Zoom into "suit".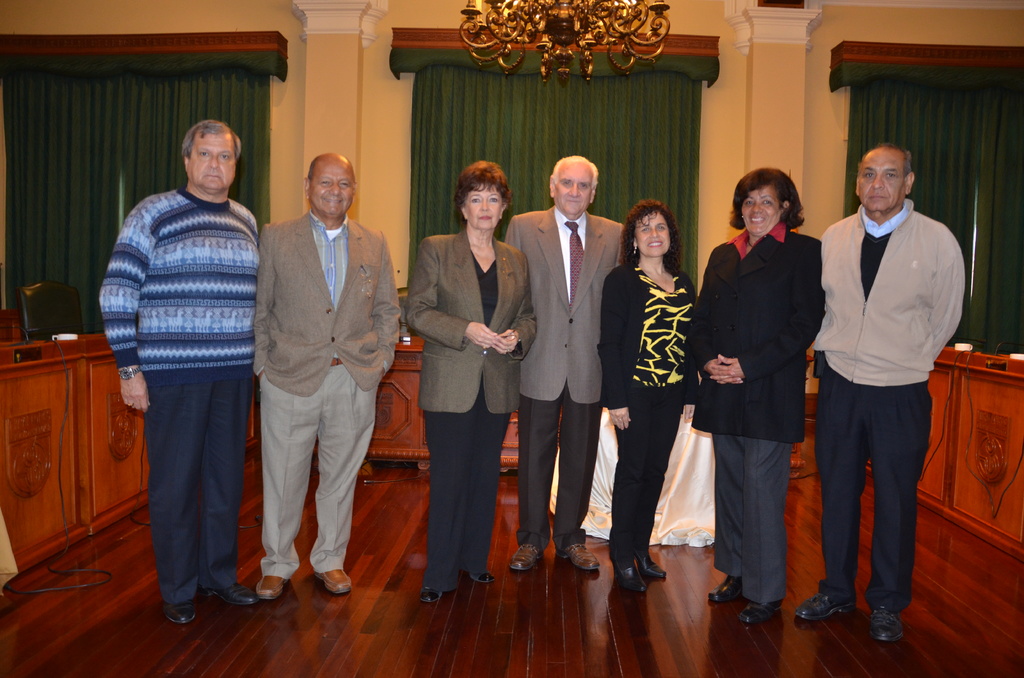
Zoom target: x1=522 y1=138 x2=617 y2=548.
